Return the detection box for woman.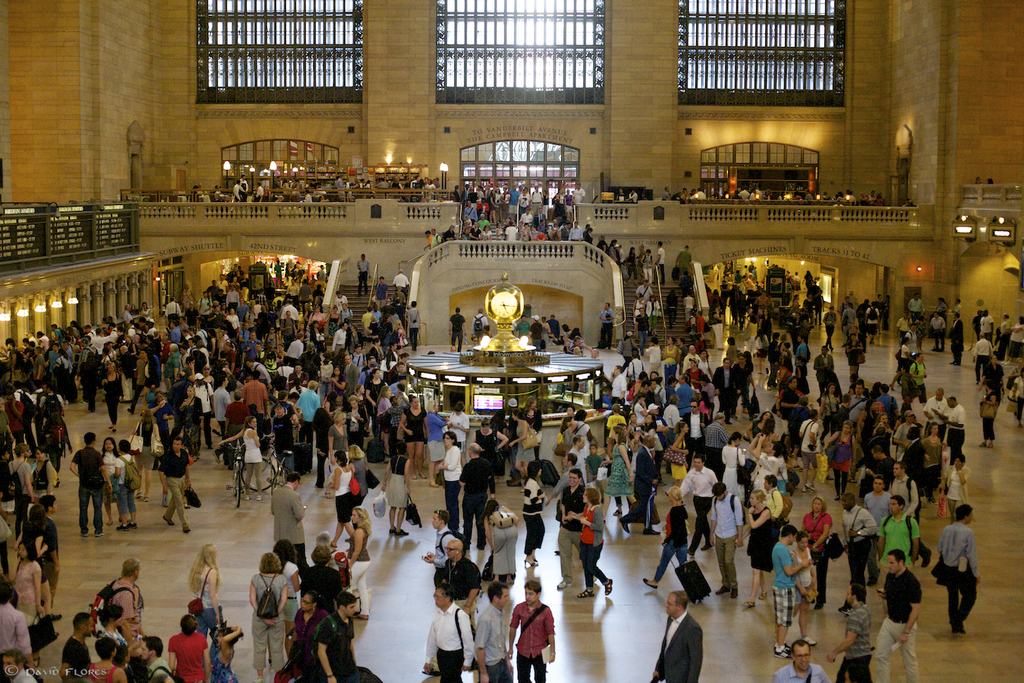
x1=98 y1=435 x2=121 y2=526.
